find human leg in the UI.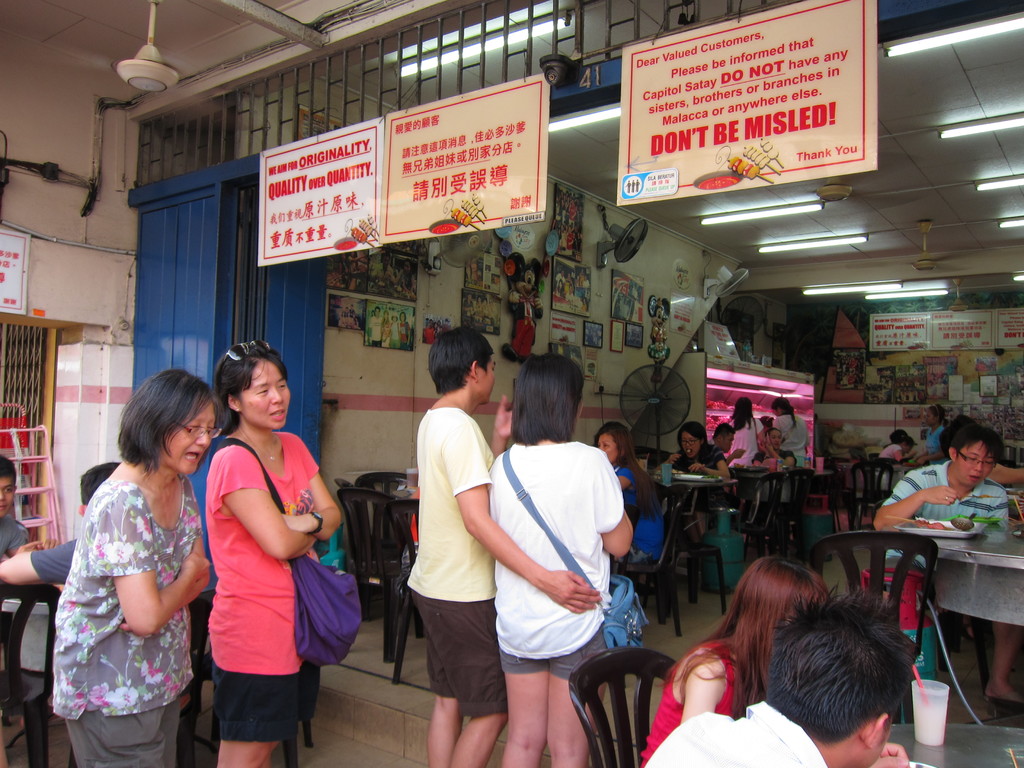
UI element at pyautogui.locateOnScreen(211, 648, 300, 766).
